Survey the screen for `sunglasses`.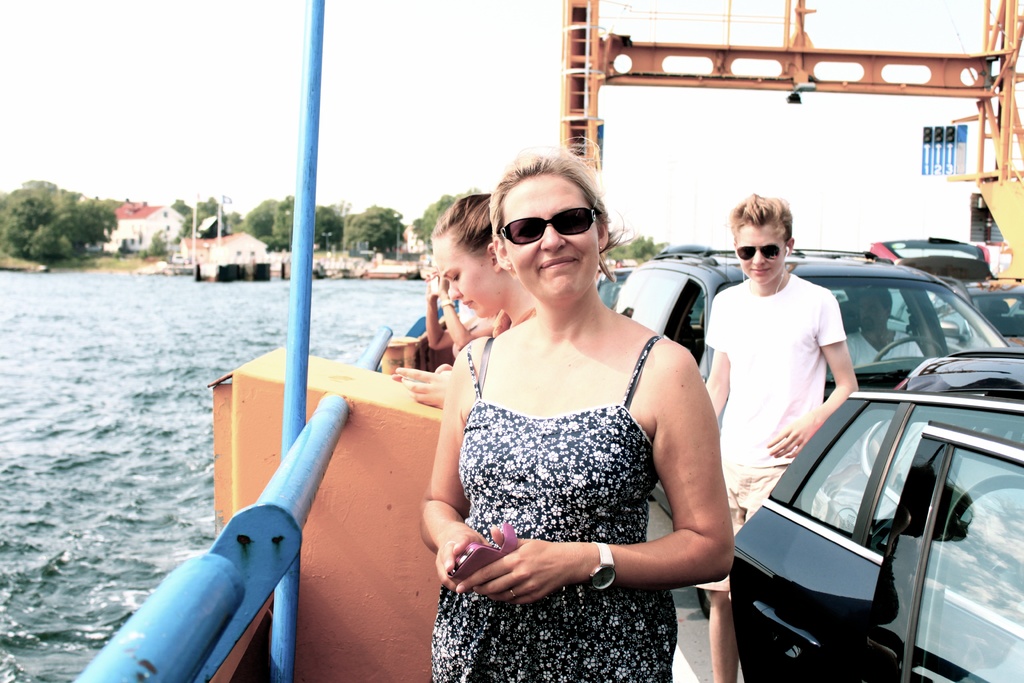
Survey found: (x1=736, y1=245, x2=783, y2=259).
